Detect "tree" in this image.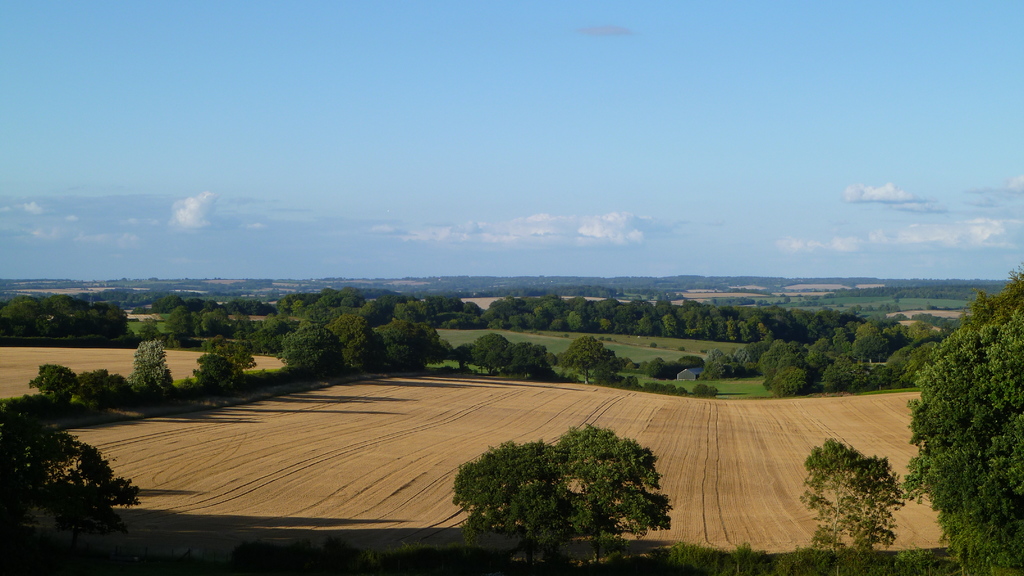
Detection: box(557, 353, 575, 380).
